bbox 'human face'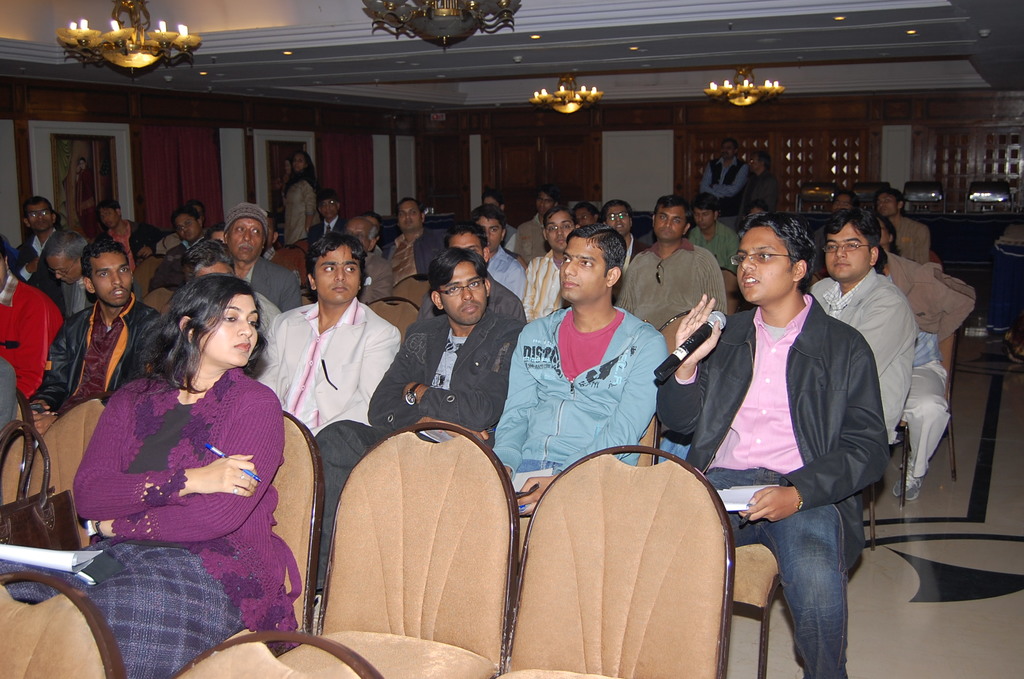
pyautogui.locateOnScreen(96, 206, 120, 231)
